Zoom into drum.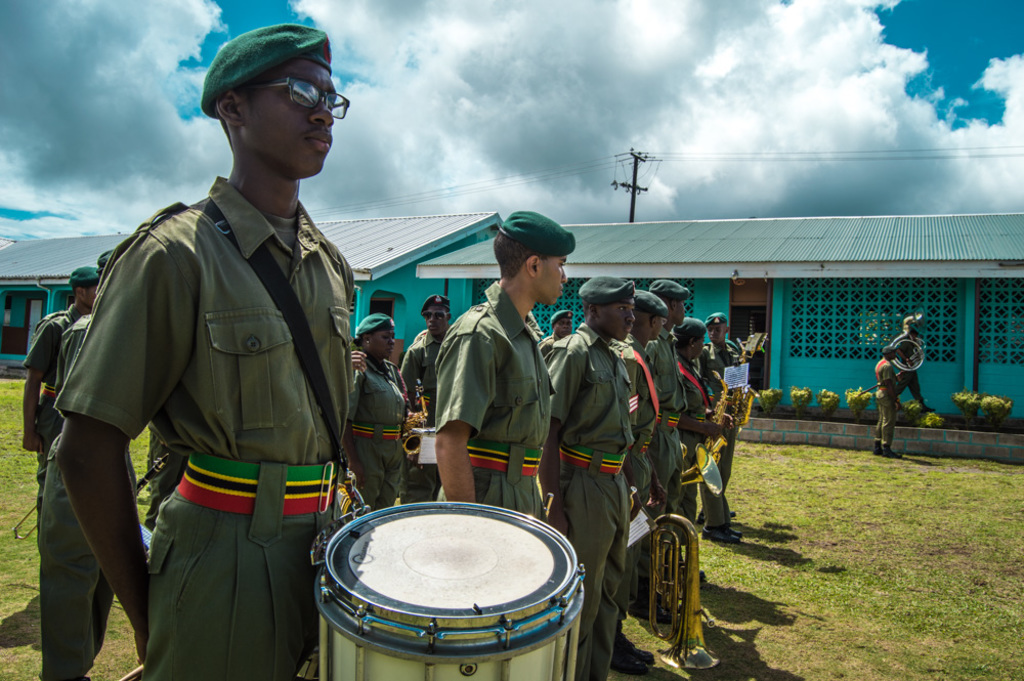
Zoom target: locate(296, 500, 584, 680).
